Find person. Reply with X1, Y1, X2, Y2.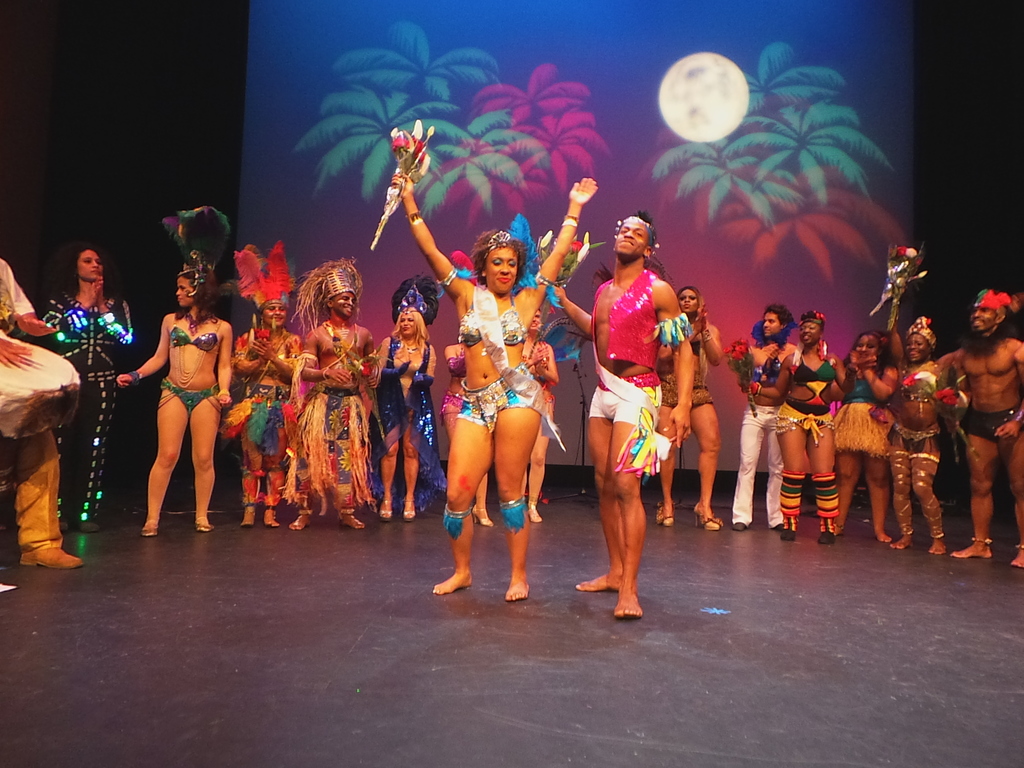
659, 284, 723, 530.
